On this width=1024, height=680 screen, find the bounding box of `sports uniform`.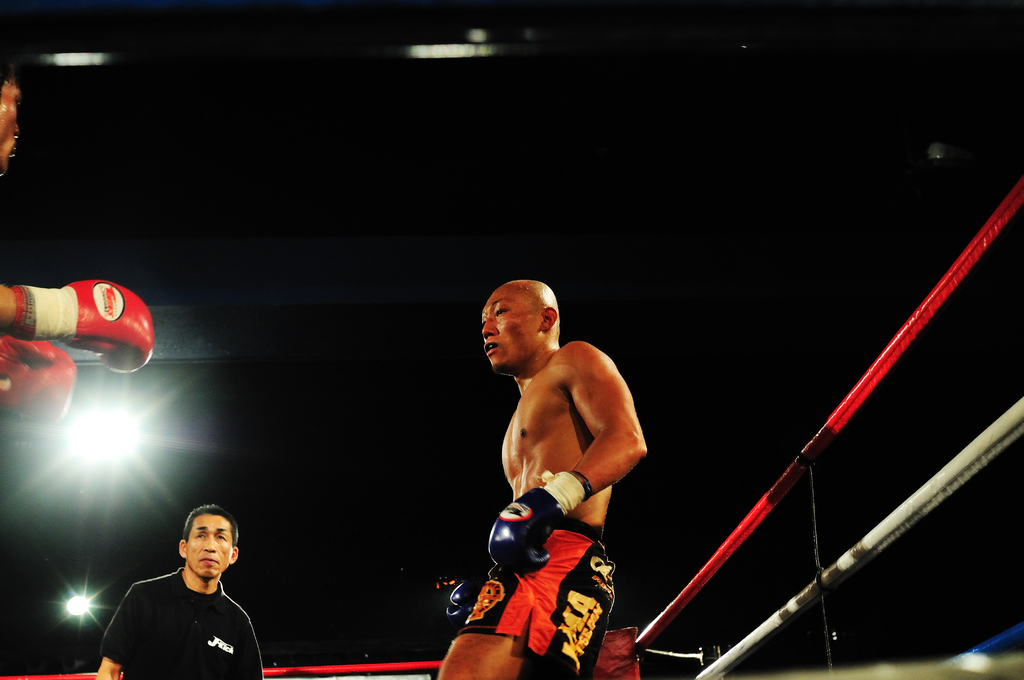
Bounding box: bbox(99, 555, 250, 679).
